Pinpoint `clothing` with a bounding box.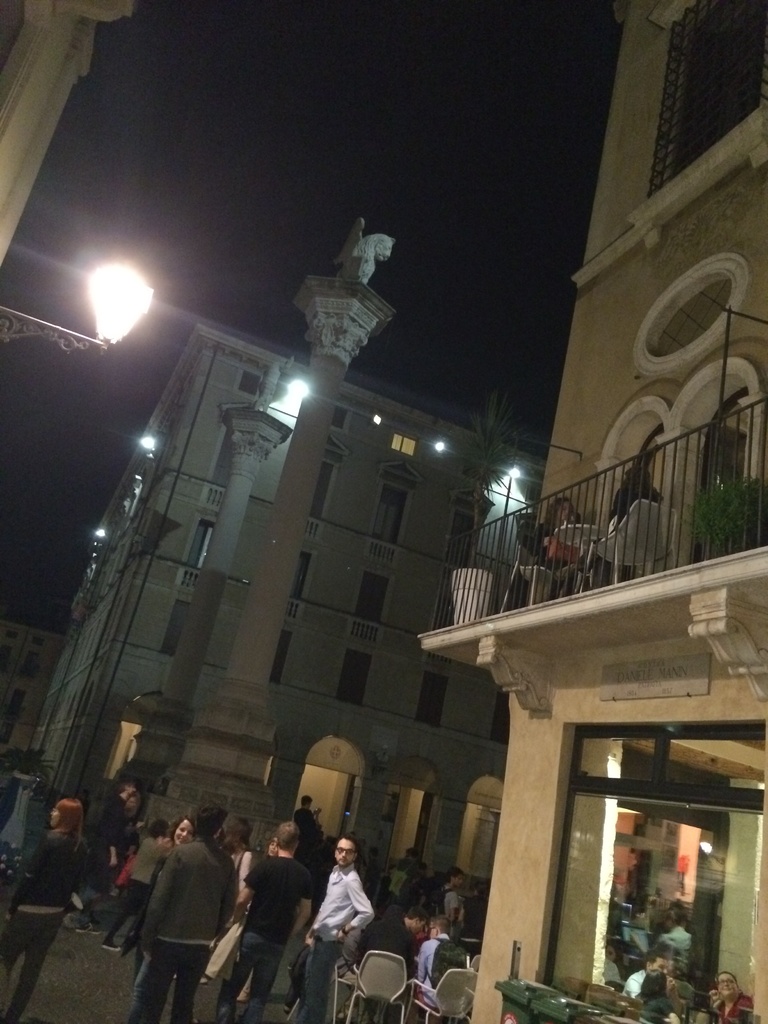
[x1=291, y1=861, x2=373, y2=1023].
